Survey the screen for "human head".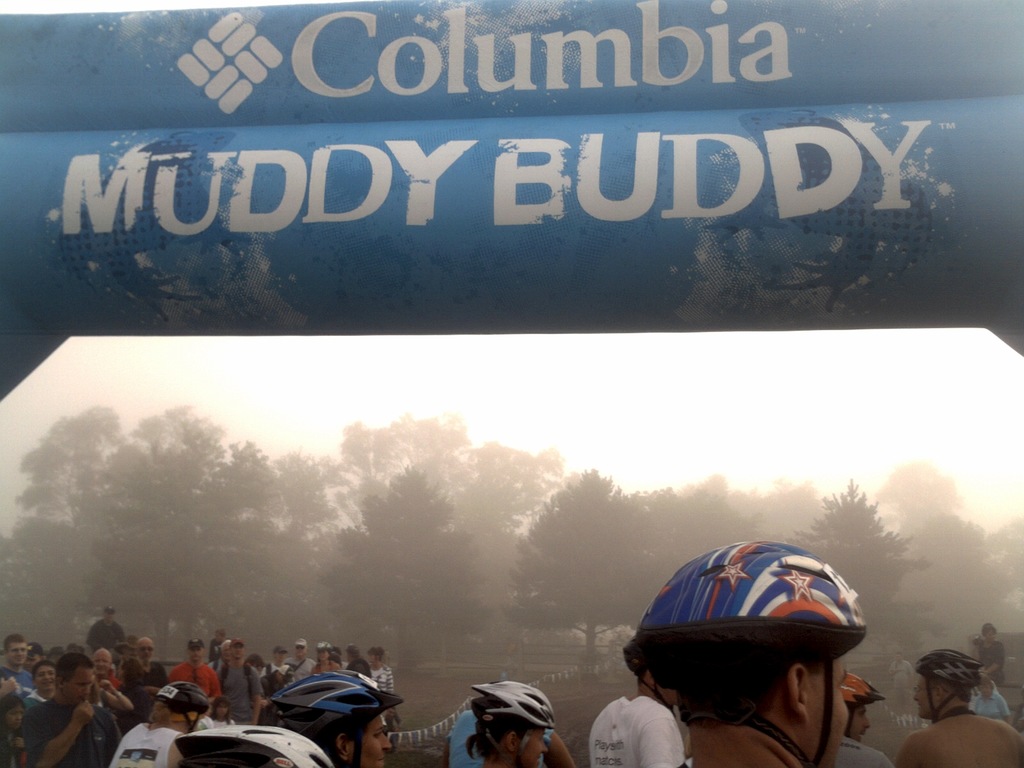
Survey found: 836:669:881:748.
